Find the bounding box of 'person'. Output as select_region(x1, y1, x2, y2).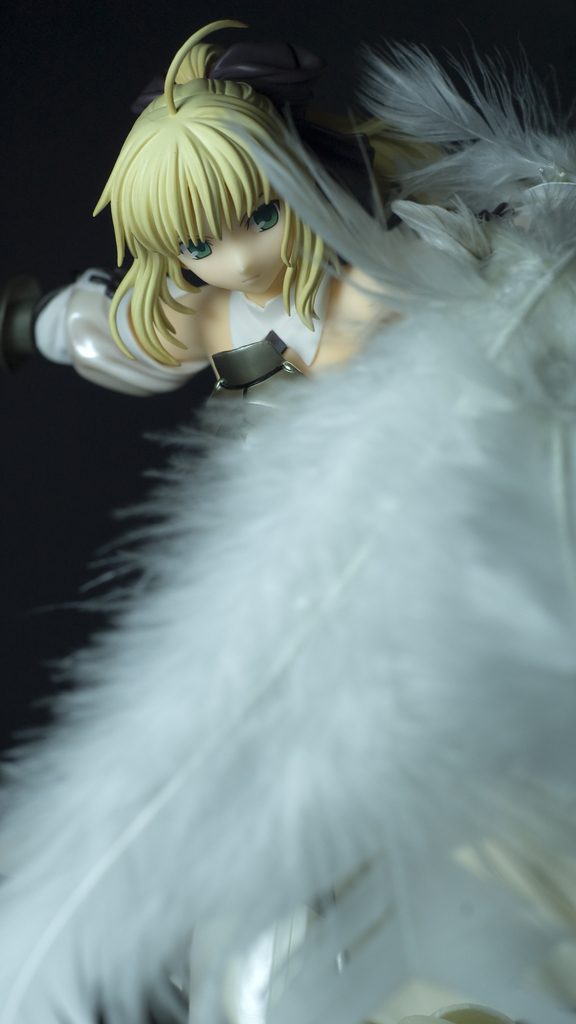
select_region(0, 13, 419, 447).
